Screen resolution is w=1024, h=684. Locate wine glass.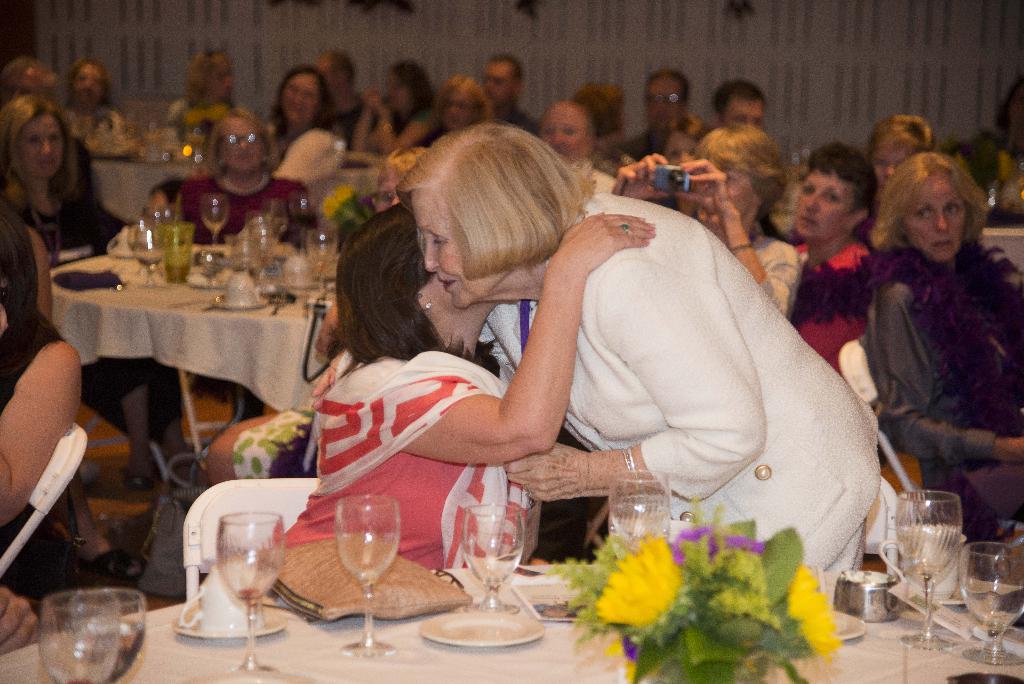
(465,502,529,607).
